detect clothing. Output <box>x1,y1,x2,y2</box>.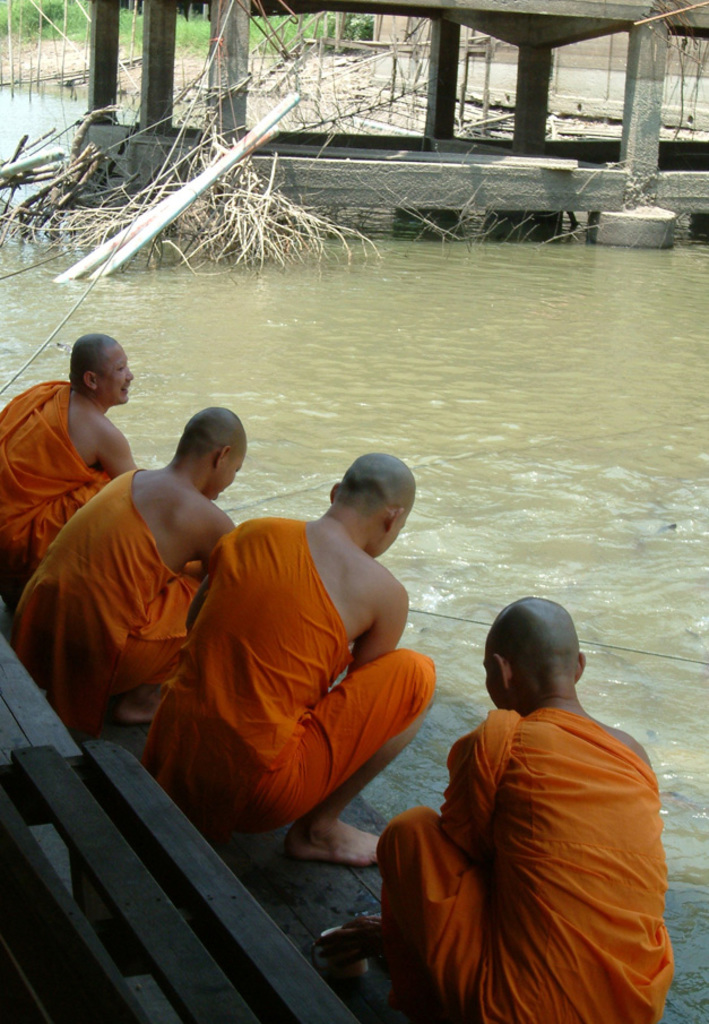
<box>145,519,434,833</box>.
